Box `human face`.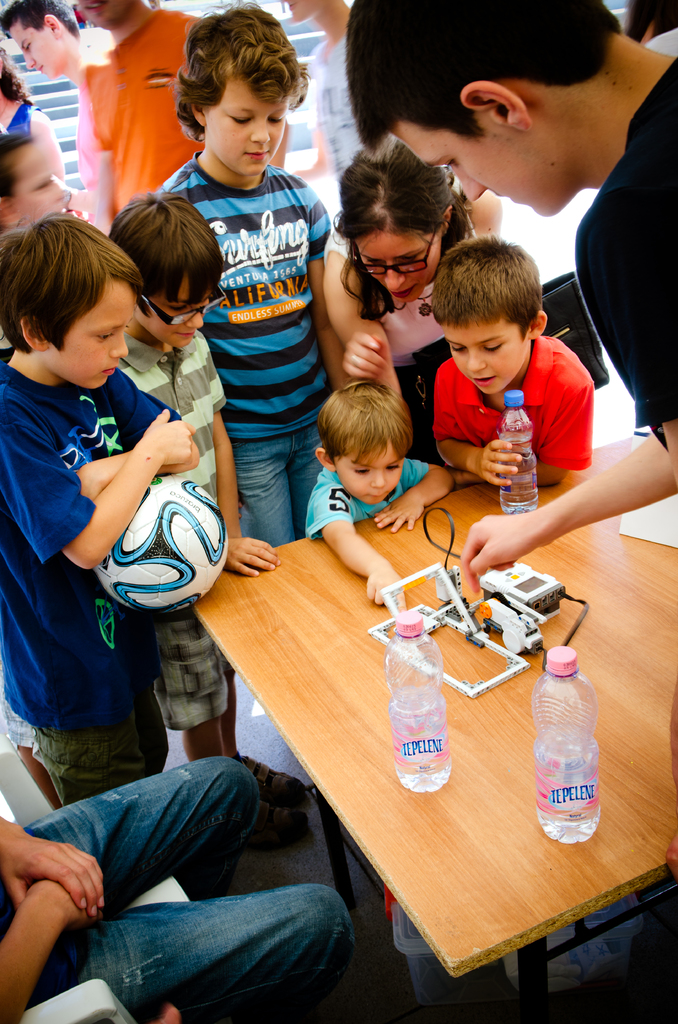
(left=364, top=235, right=440, bottom=300).
